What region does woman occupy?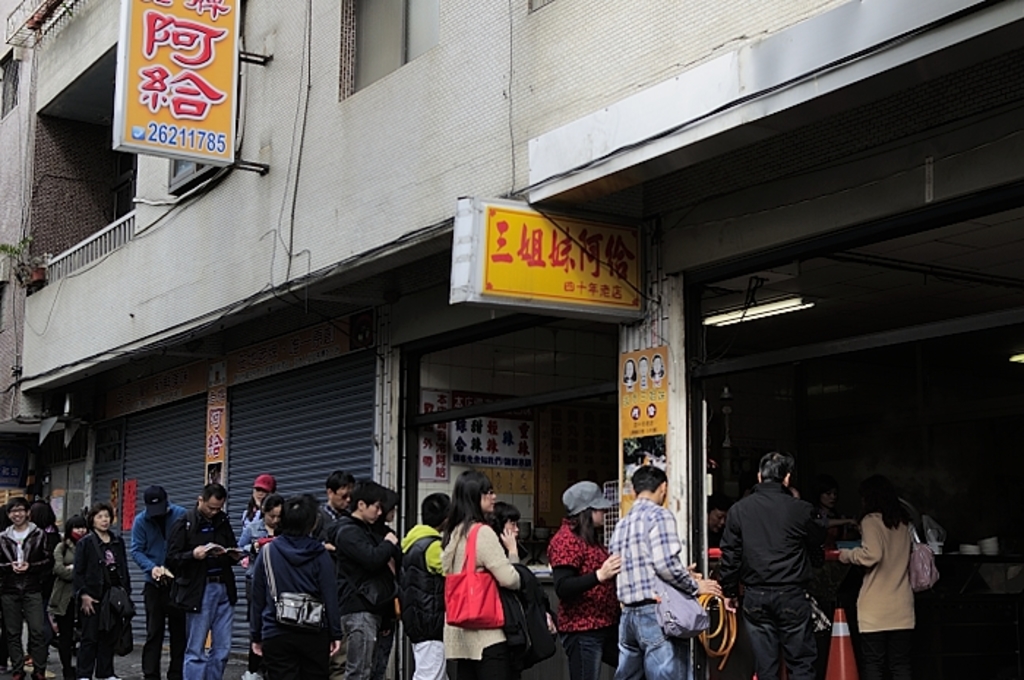
{"left": 250, "top": 490, "right": 344, "bottom": 679}.
